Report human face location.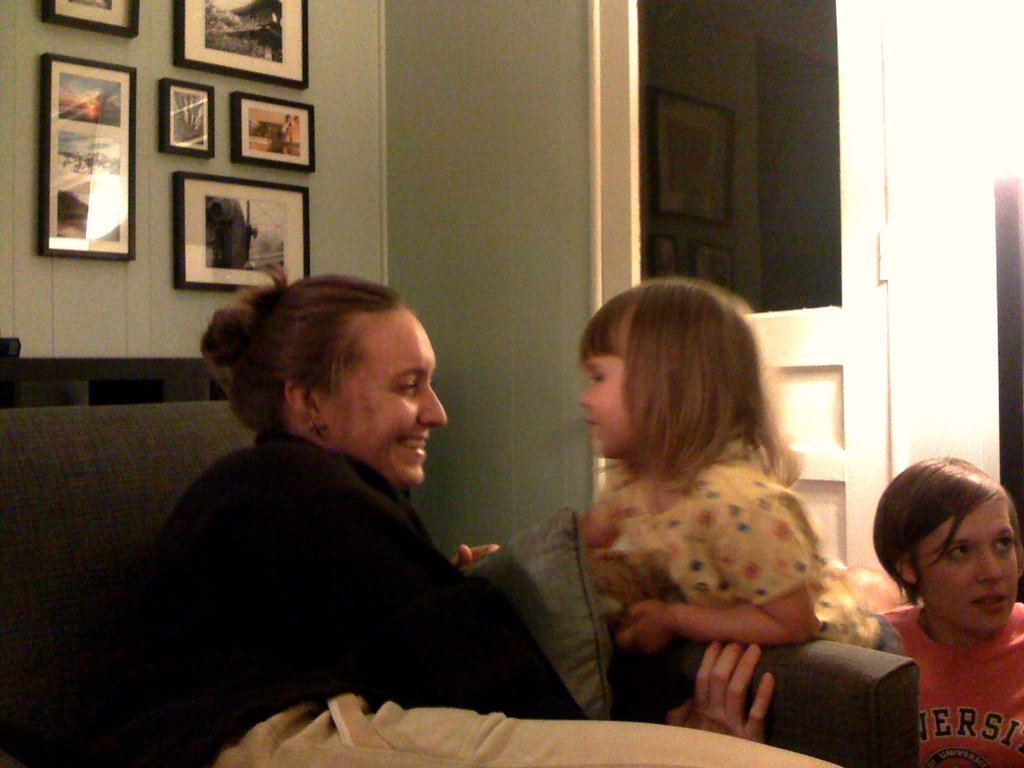
Report: (left=333, top=297, right=449, bottom=498).
